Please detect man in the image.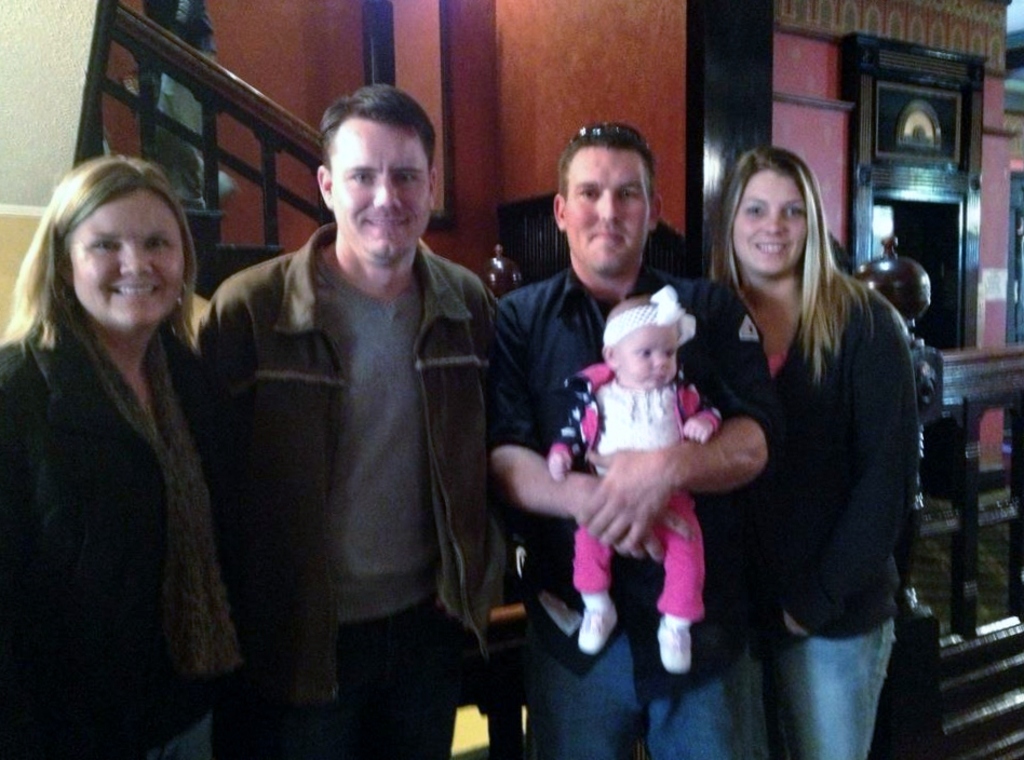
box=[196, 90, 528, 741].
